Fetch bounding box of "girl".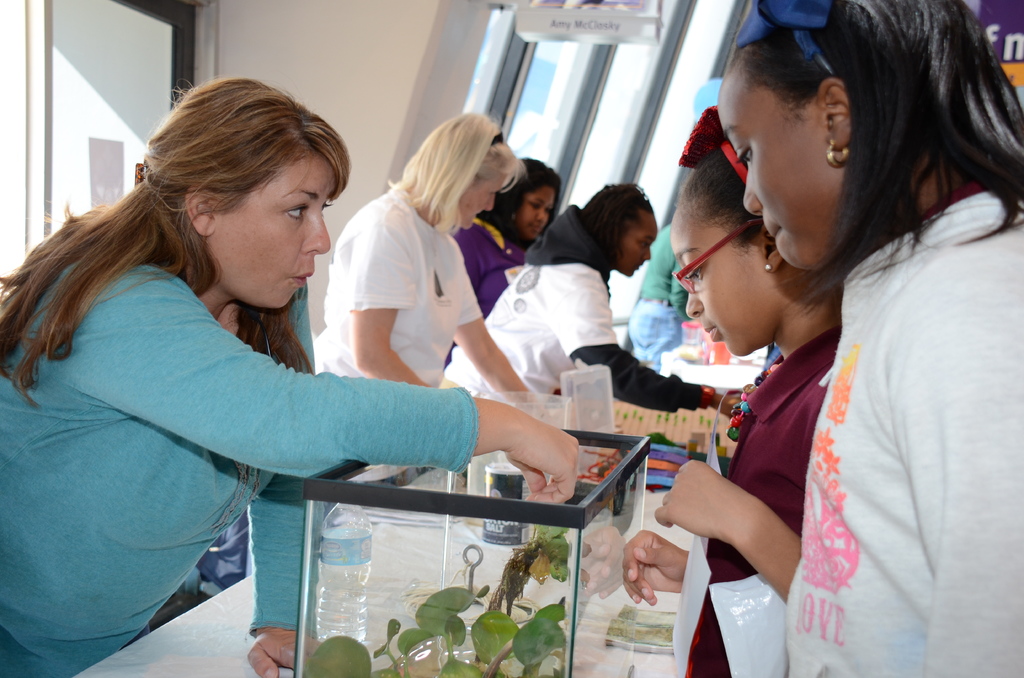
Bbox: (623,102,844,675).
